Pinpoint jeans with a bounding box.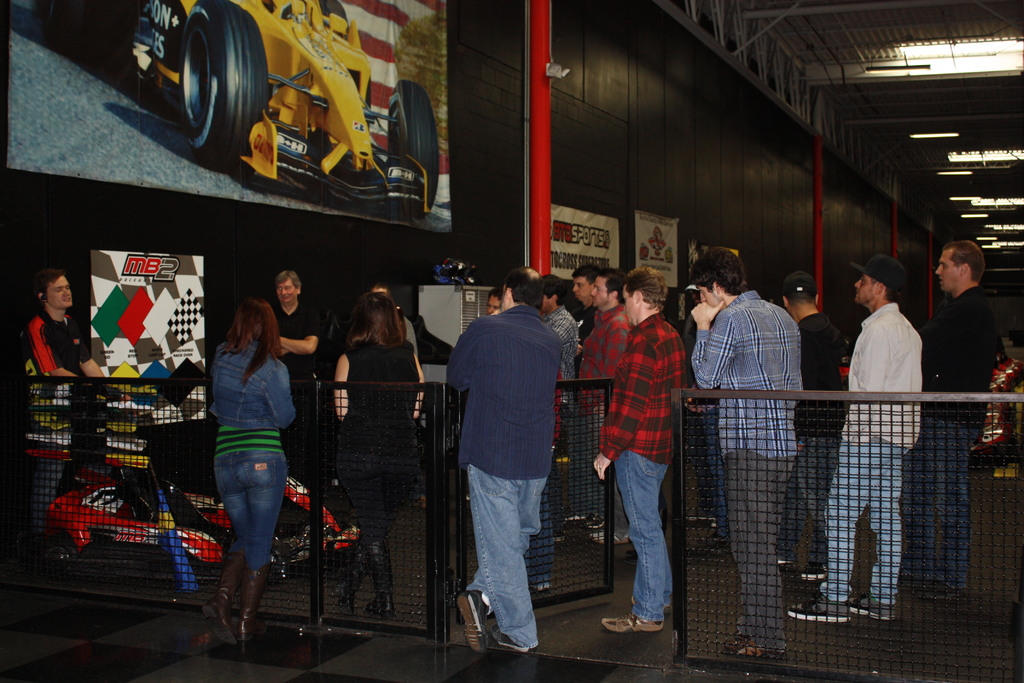
(616,453,668,623).
